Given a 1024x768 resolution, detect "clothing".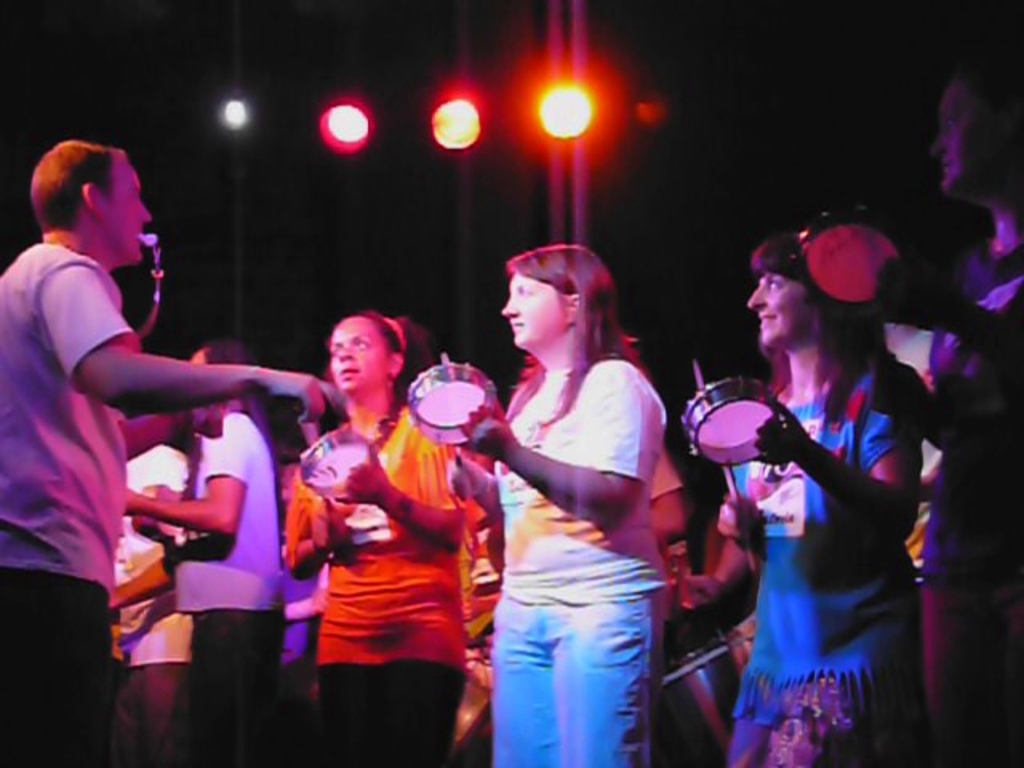
box(731, 349, 939, 766).
